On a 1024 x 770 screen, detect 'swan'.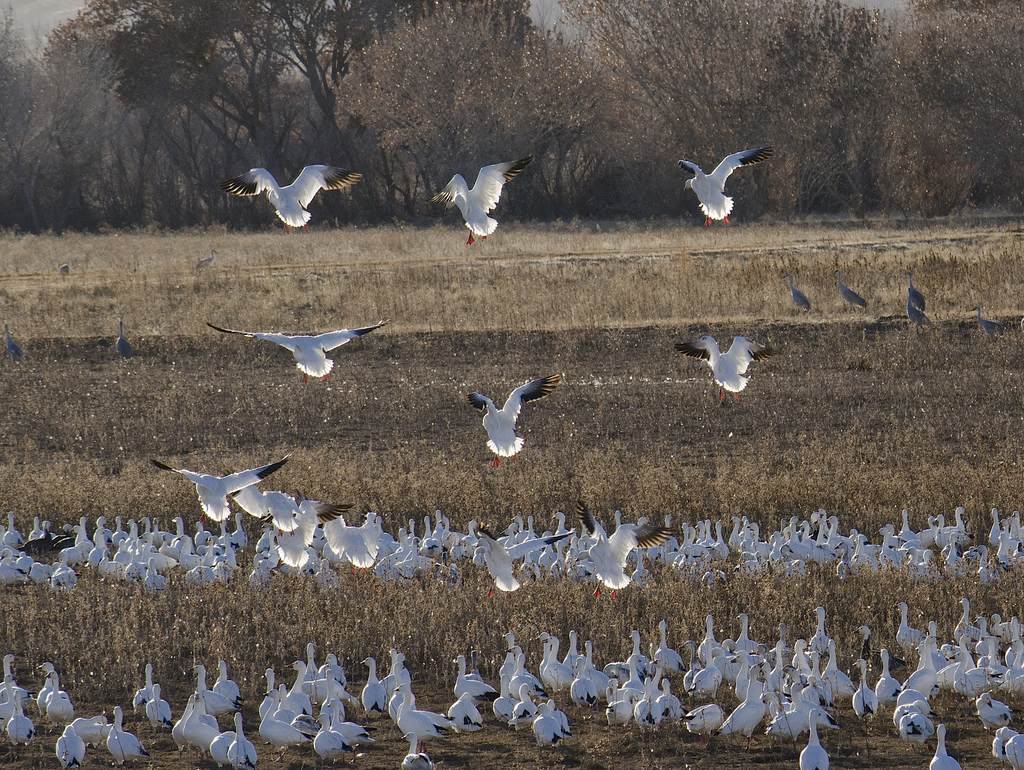
<bbox>968, 308, 1007, 337</bbox>.
